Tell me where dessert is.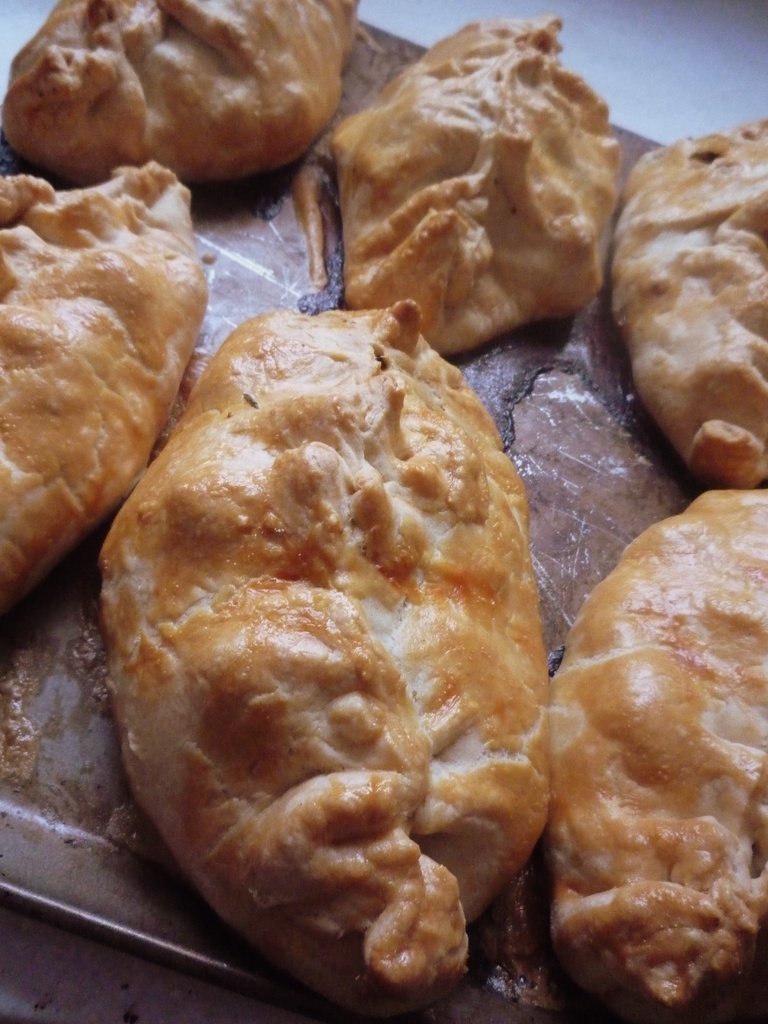
dessert is at box(0, 148, 216, 598).
